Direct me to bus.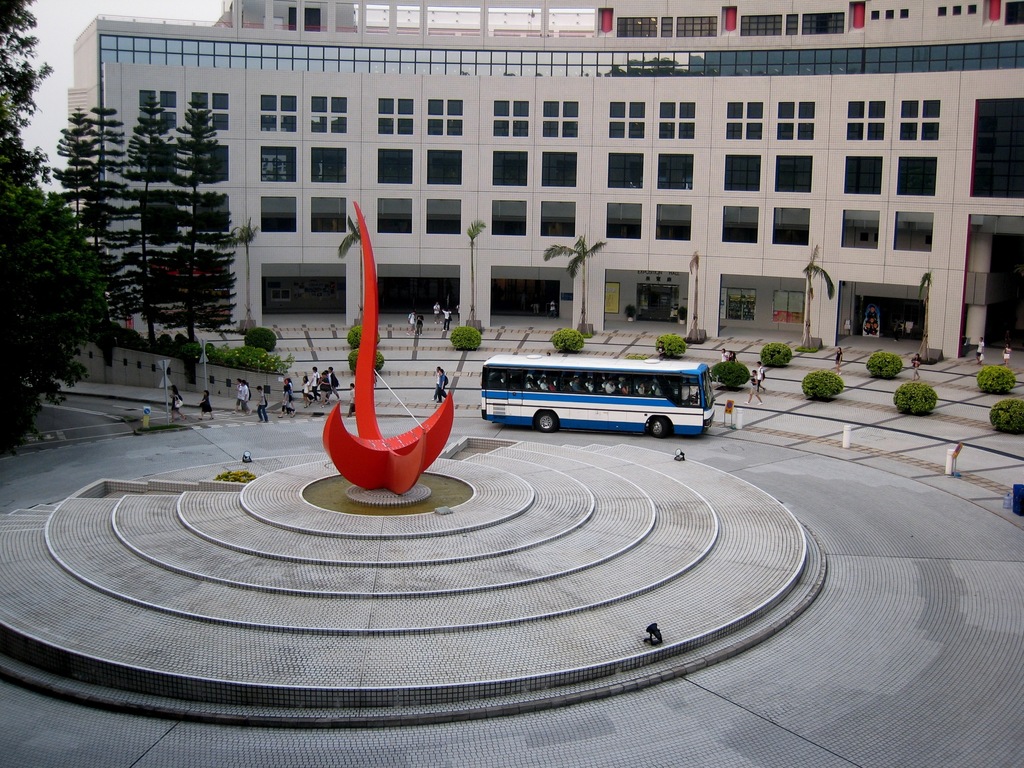
Direction: (476,355,717,438).
